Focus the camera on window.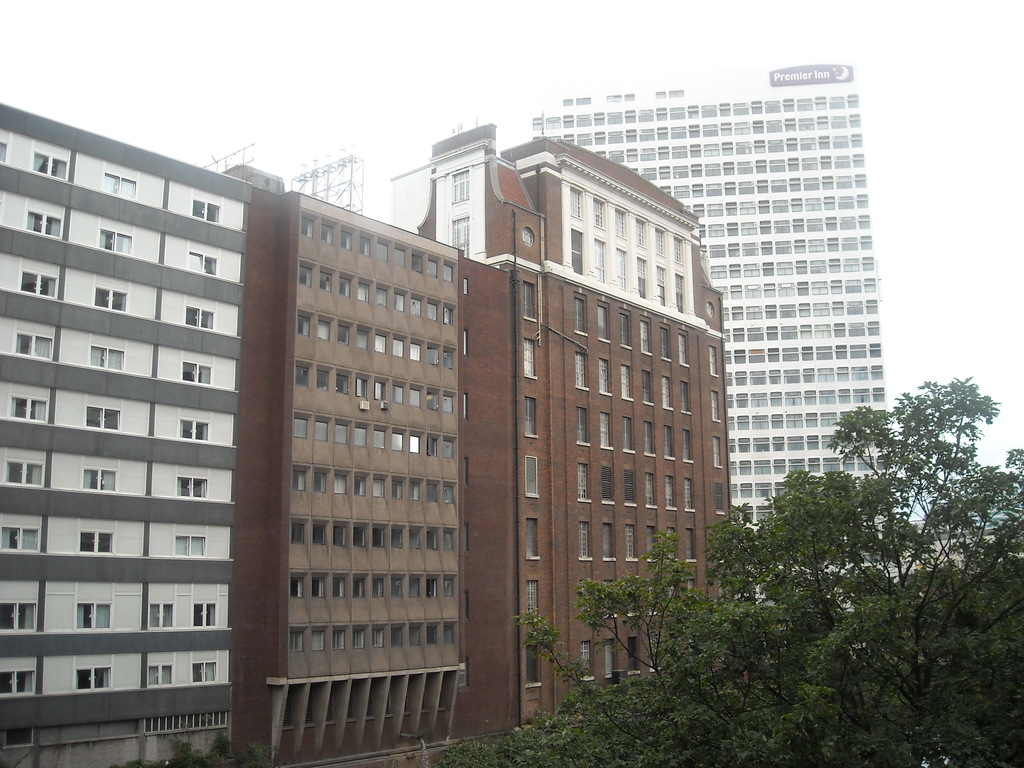
Focus region: detection(797, 117, 813, 129).
